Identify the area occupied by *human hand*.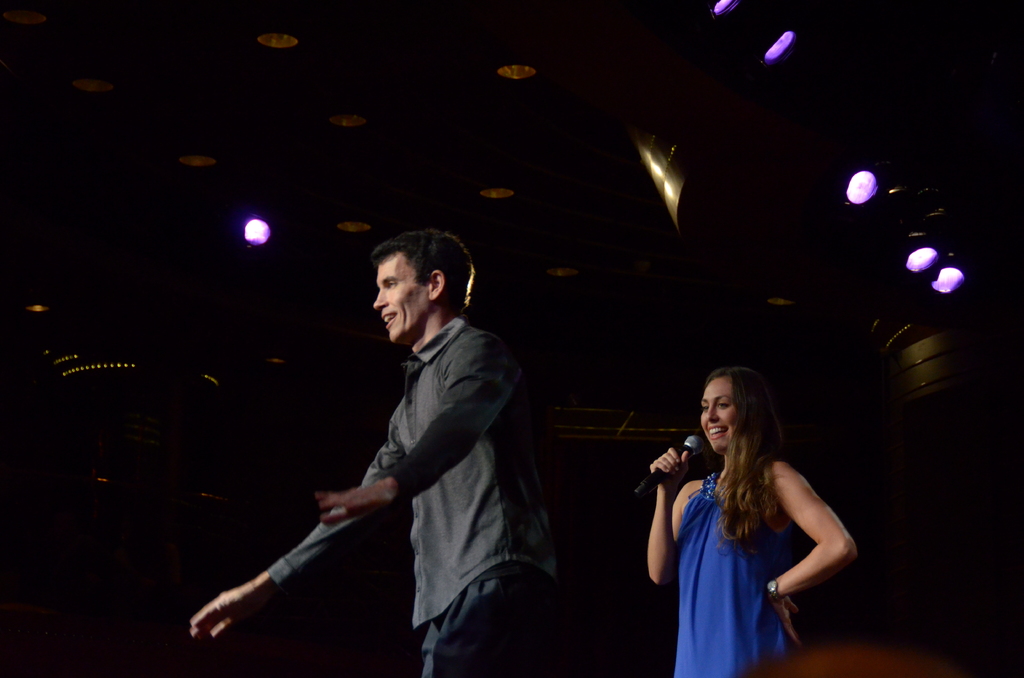
Area: bbox=[775, 599, 800, 647].
